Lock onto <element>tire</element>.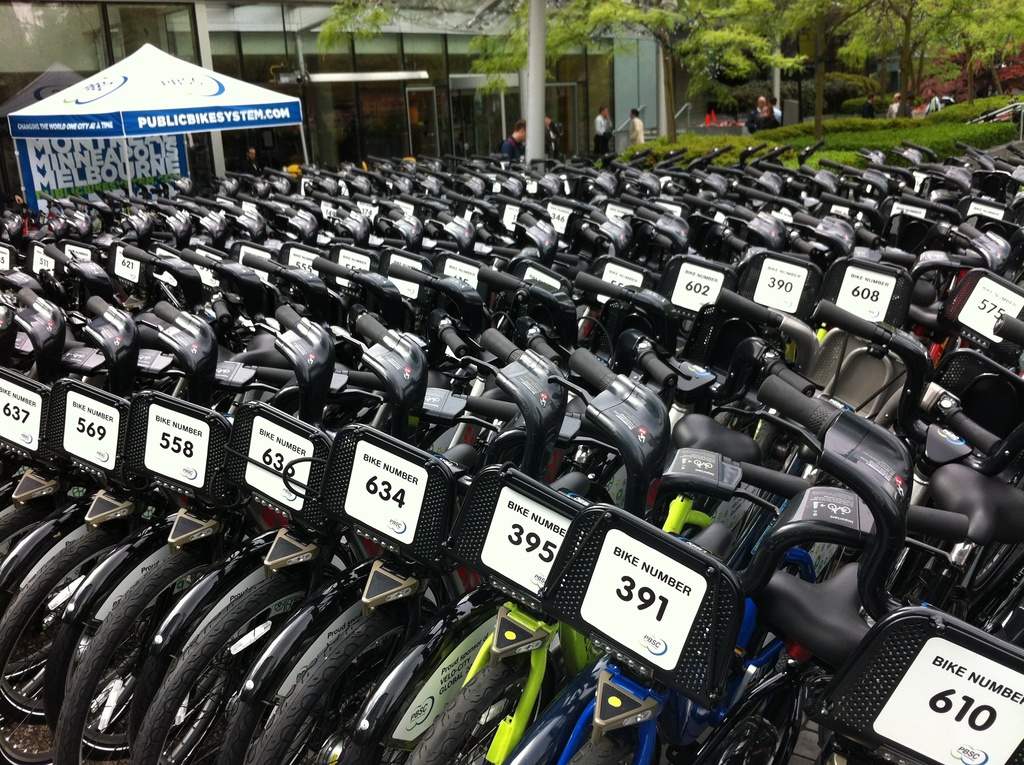
Locked: {"x1": 396, "y1": 657, "x2": 558, "y2": 764}.
